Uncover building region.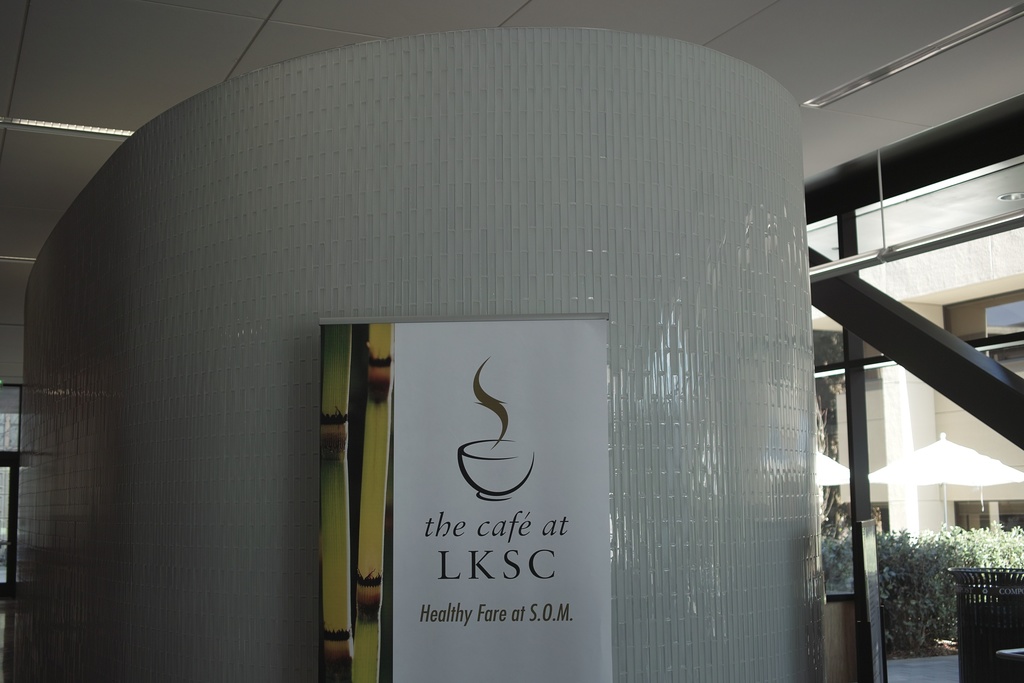
Uncovered: Rect(0, 0, 1023, 682).
